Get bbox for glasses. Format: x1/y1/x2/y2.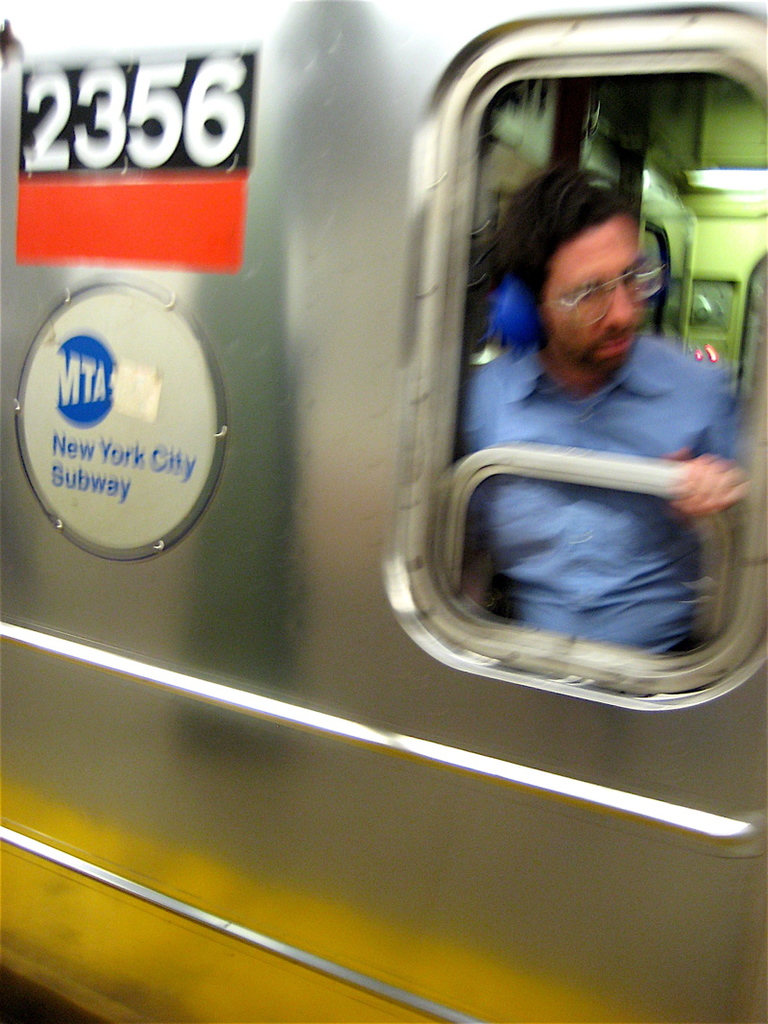
552/256/684/316.
